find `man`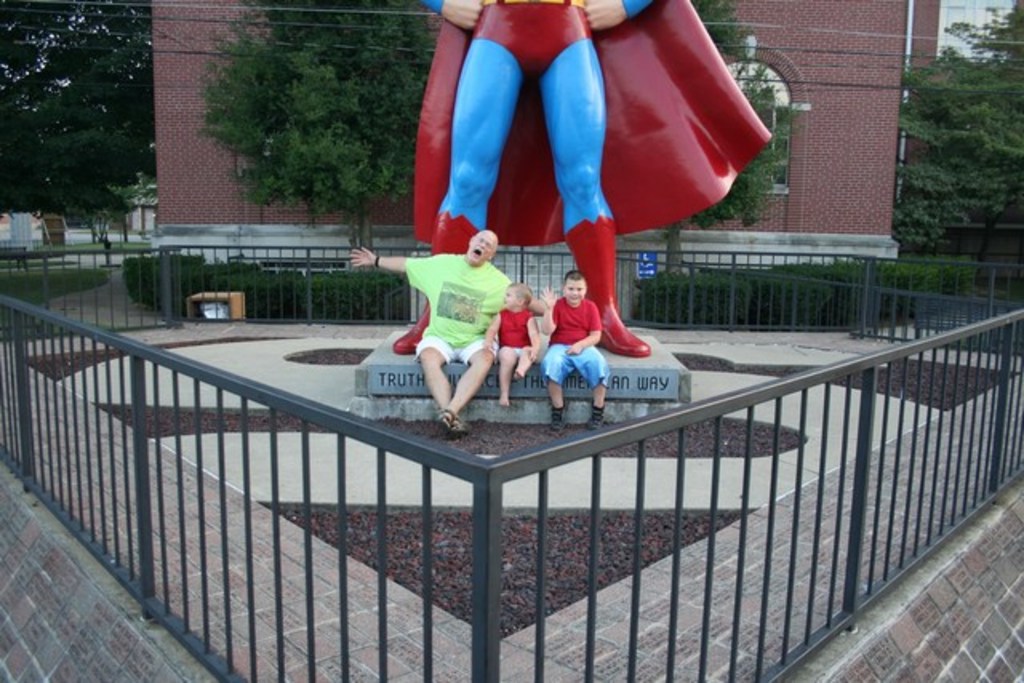
box=[354, 230, 549, 435]
